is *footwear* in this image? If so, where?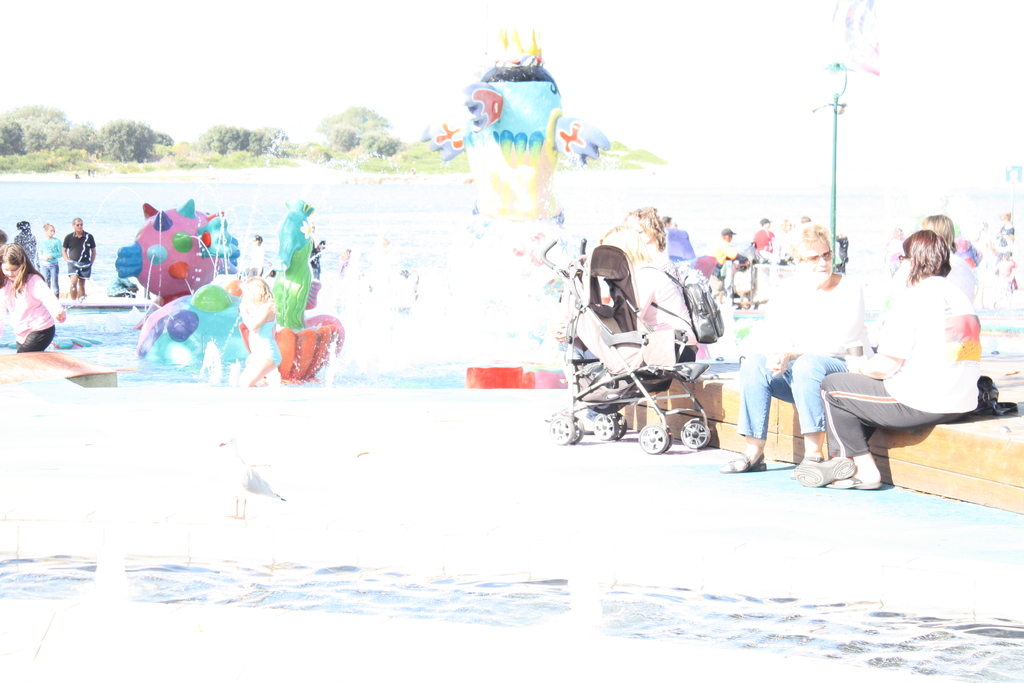
Yes, at <box>717,451,771,473</box>.
